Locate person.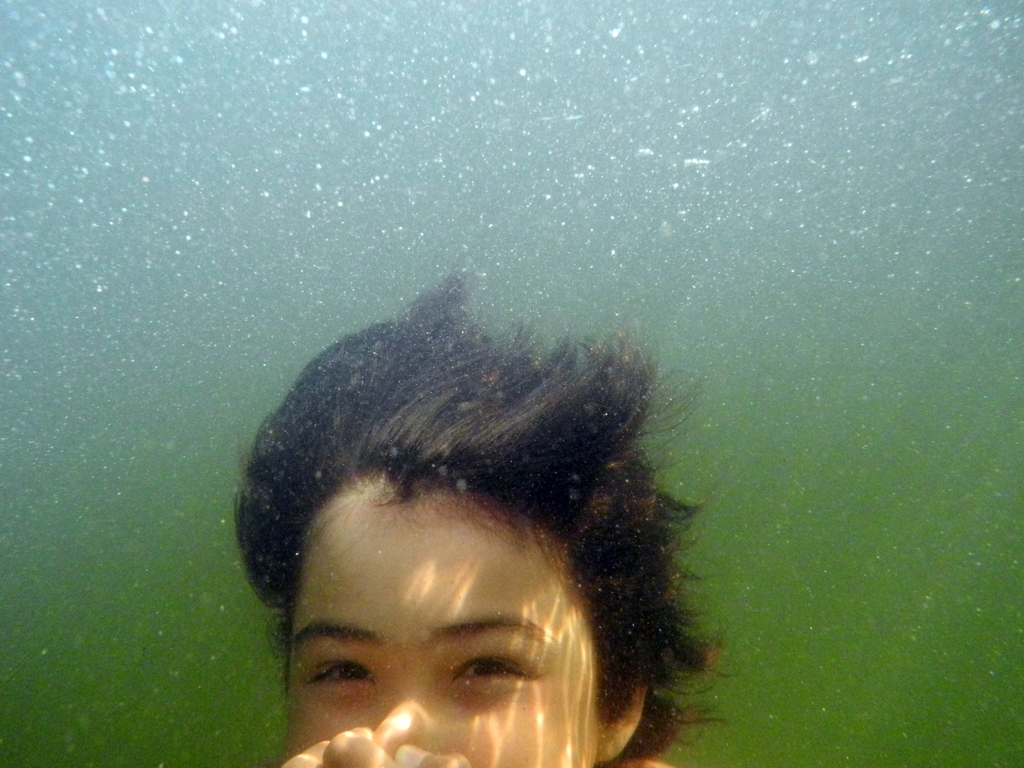
Bounding box: pyautogui.locateOnScreen(233, 259, 725, 767).
